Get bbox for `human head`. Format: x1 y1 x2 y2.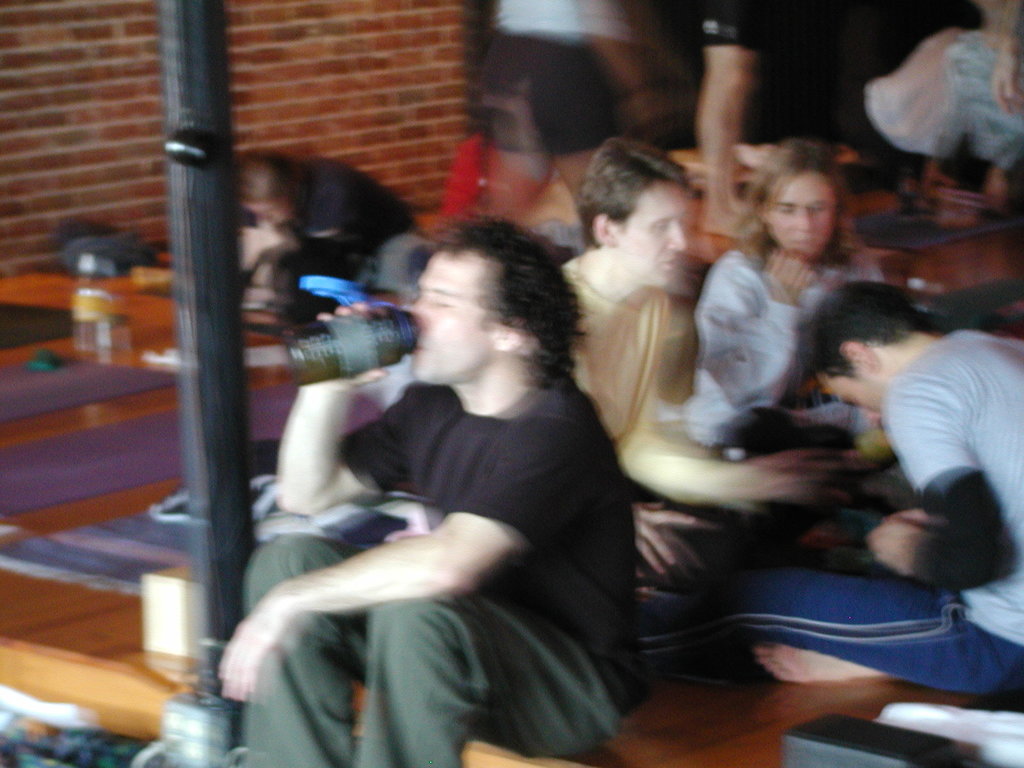
868 475 1006 587.
